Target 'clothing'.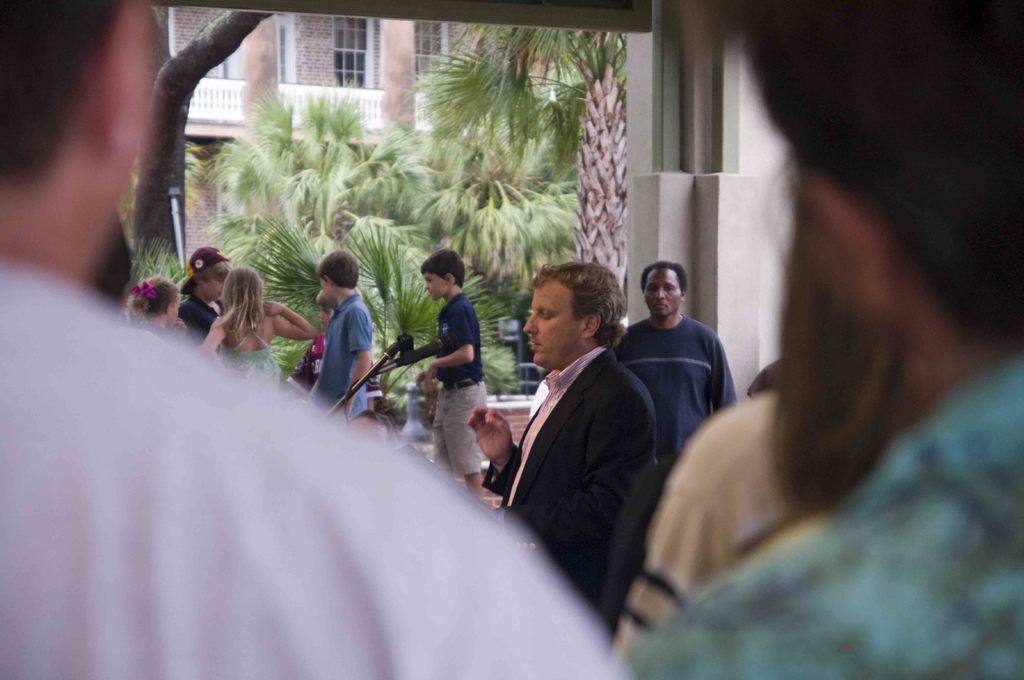
Target region: [307, 275, 375, 398].
